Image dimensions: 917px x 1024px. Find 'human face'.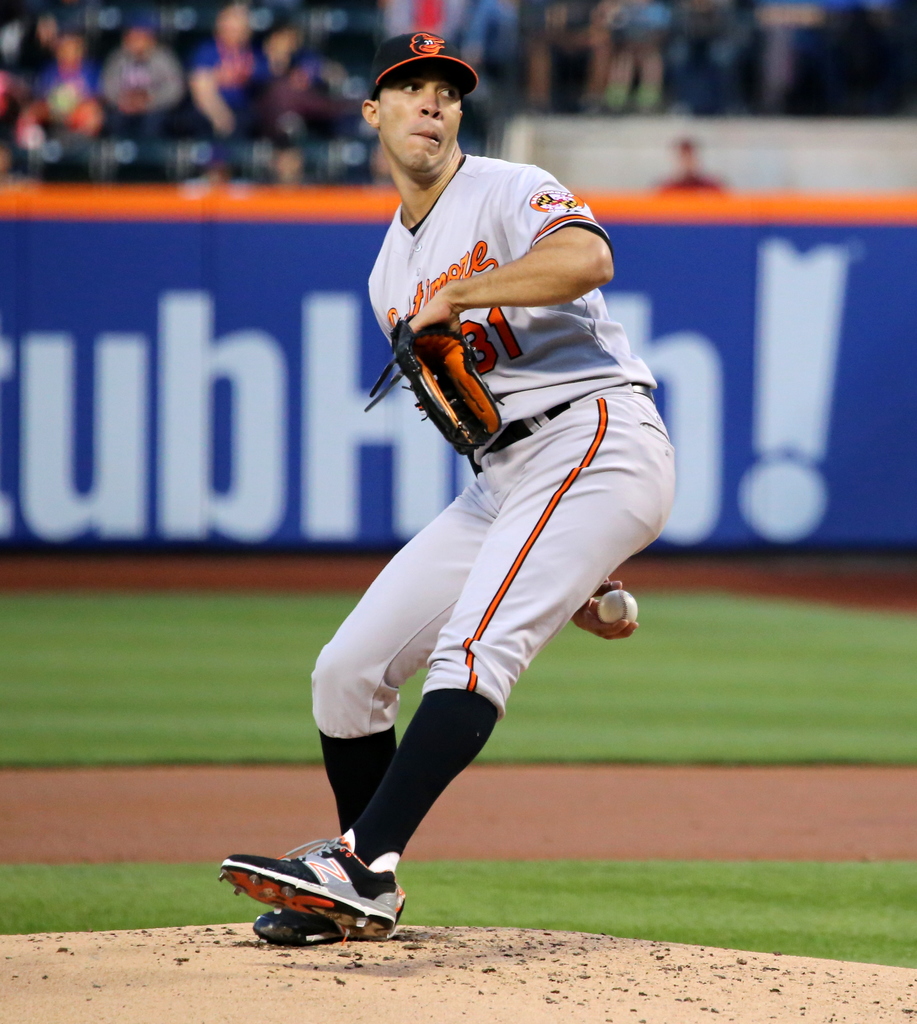
l=376, t=75, r=463, b=171.
